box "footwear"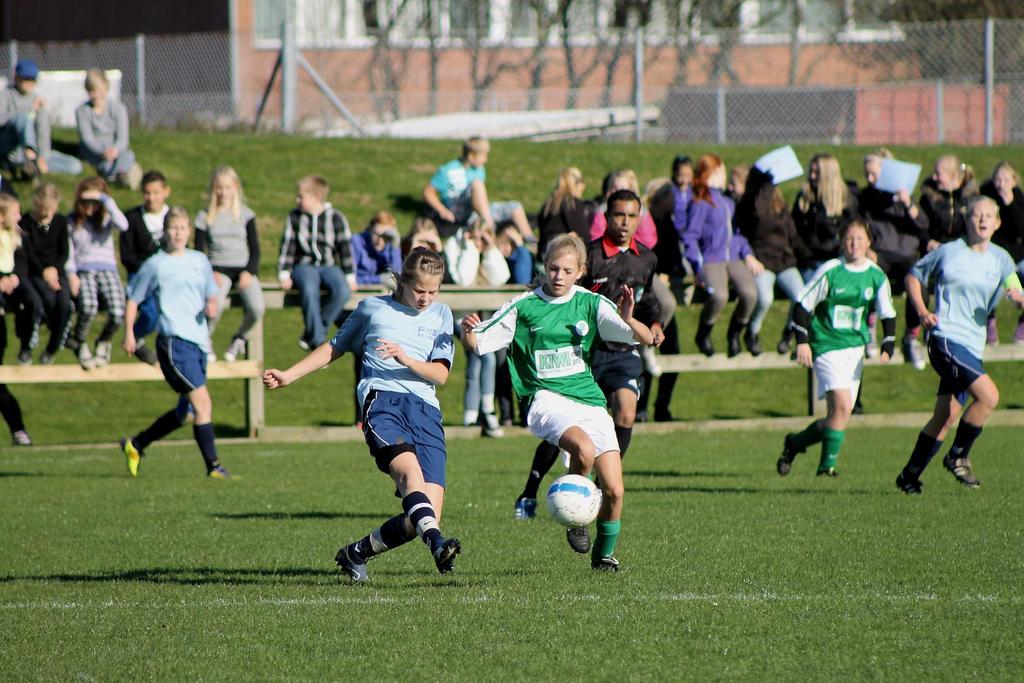
435/538/463/574
